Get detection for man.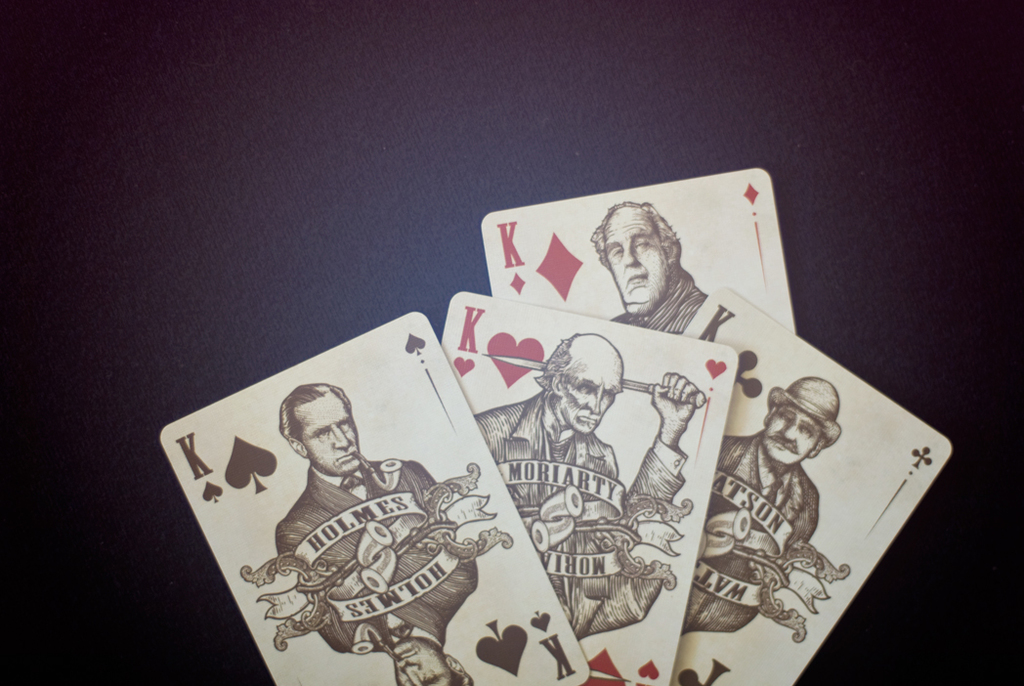
Detection: box(273, 383, 441, 572).
